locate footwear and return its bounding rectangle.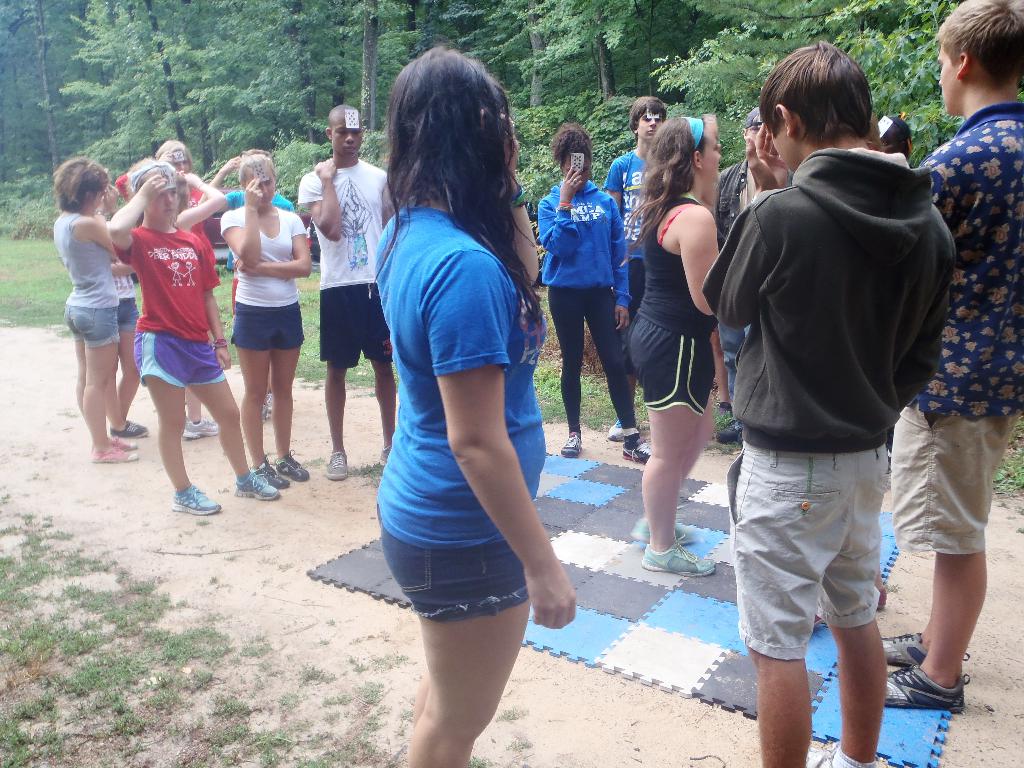
[x1=323, y1=450, x2=350, y2=479].
